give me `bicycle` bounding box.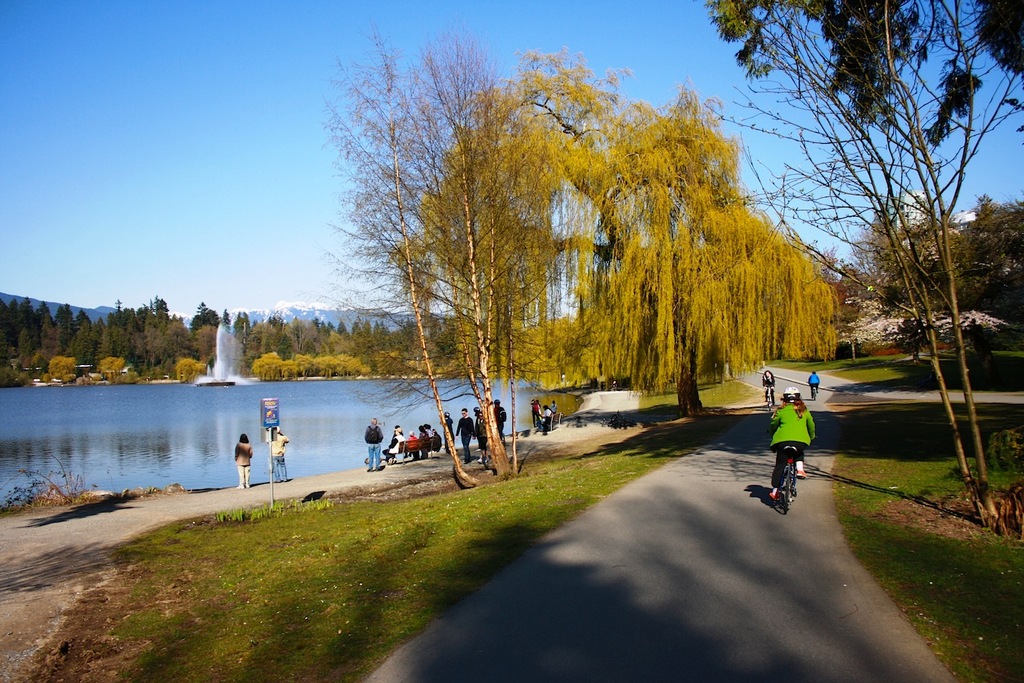
detection(763, 378, 772, 411).
